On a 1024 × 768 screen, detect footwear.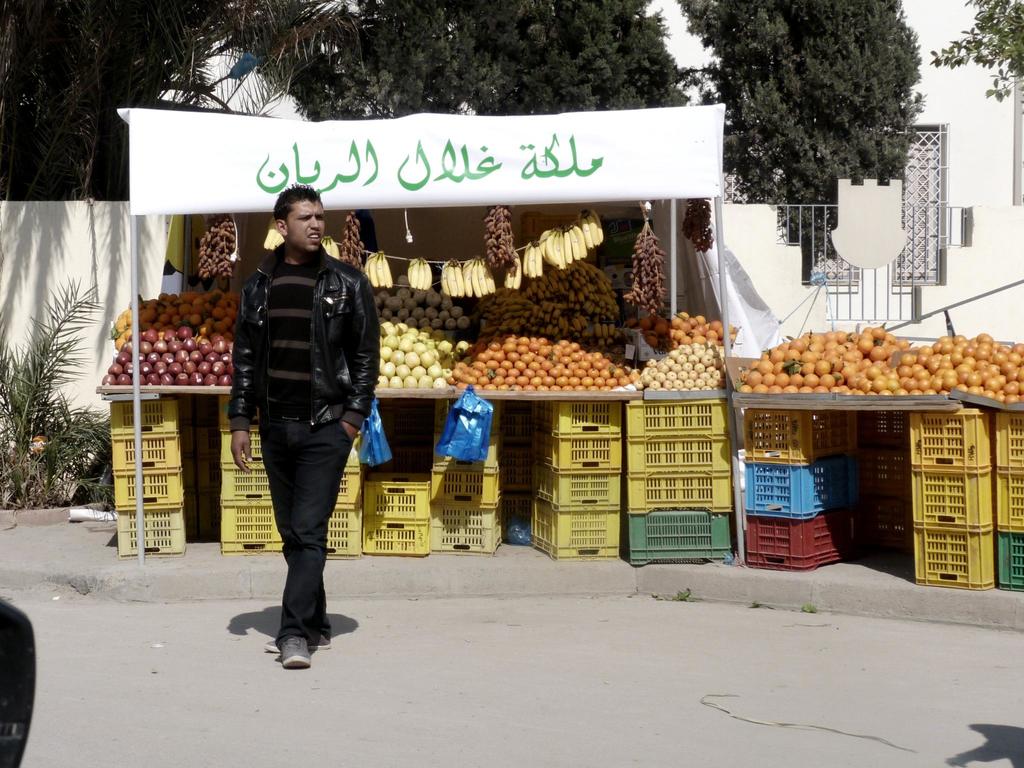
bbox=[276, 630, 315, 675].
